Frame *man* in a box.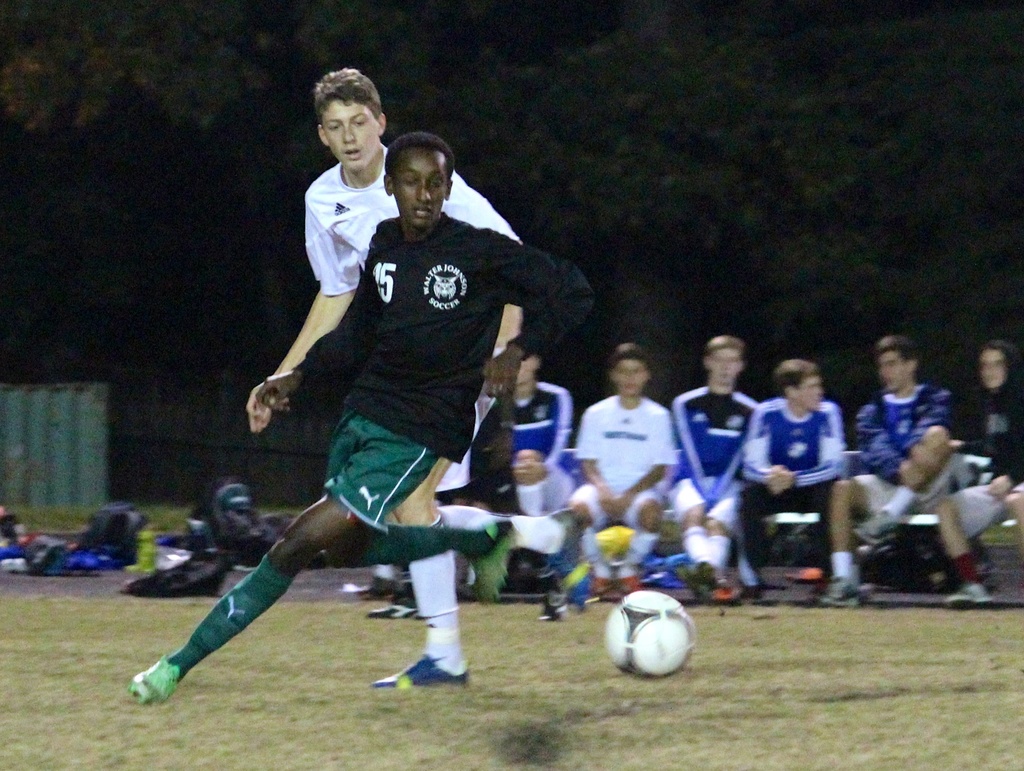
BBox(668, 331, 765, 614).
